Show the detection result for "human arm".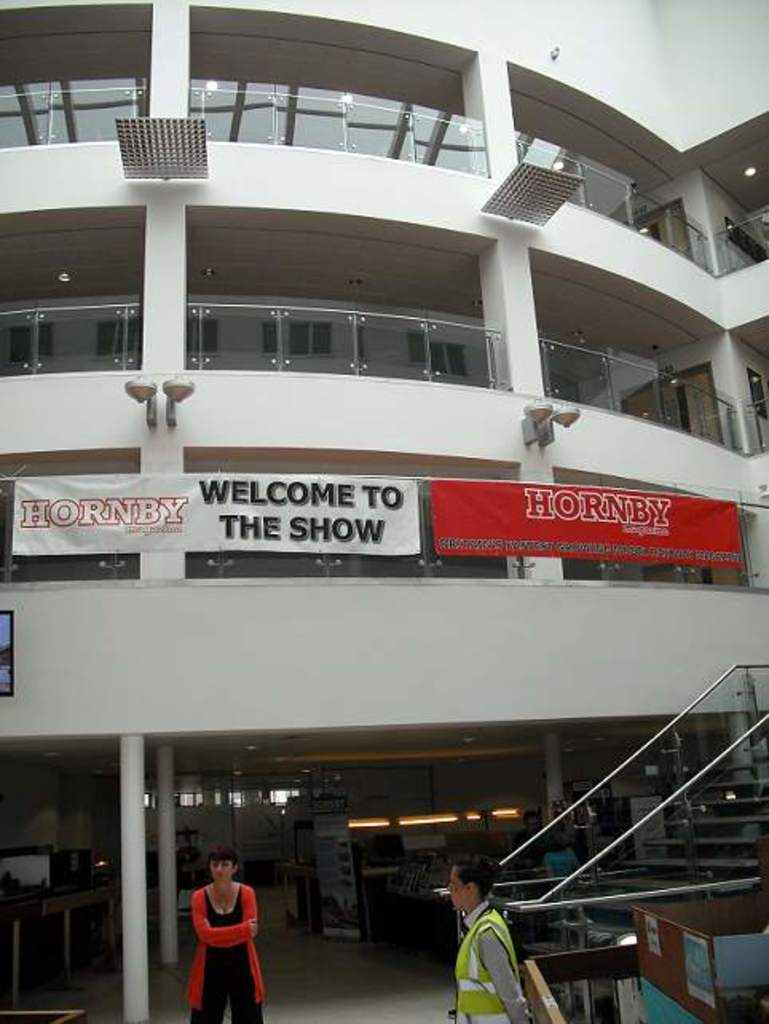
Rect(243, 880, 265, 917).
